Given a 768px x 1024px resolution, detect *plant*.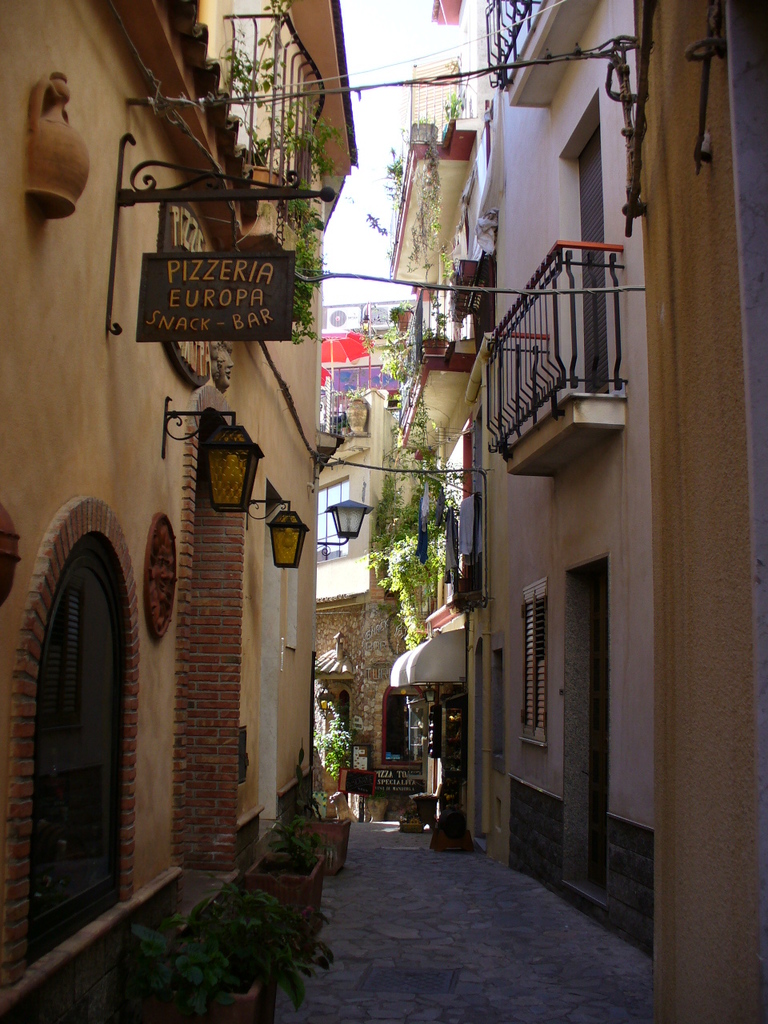
region(306, 724, 348, 793).
